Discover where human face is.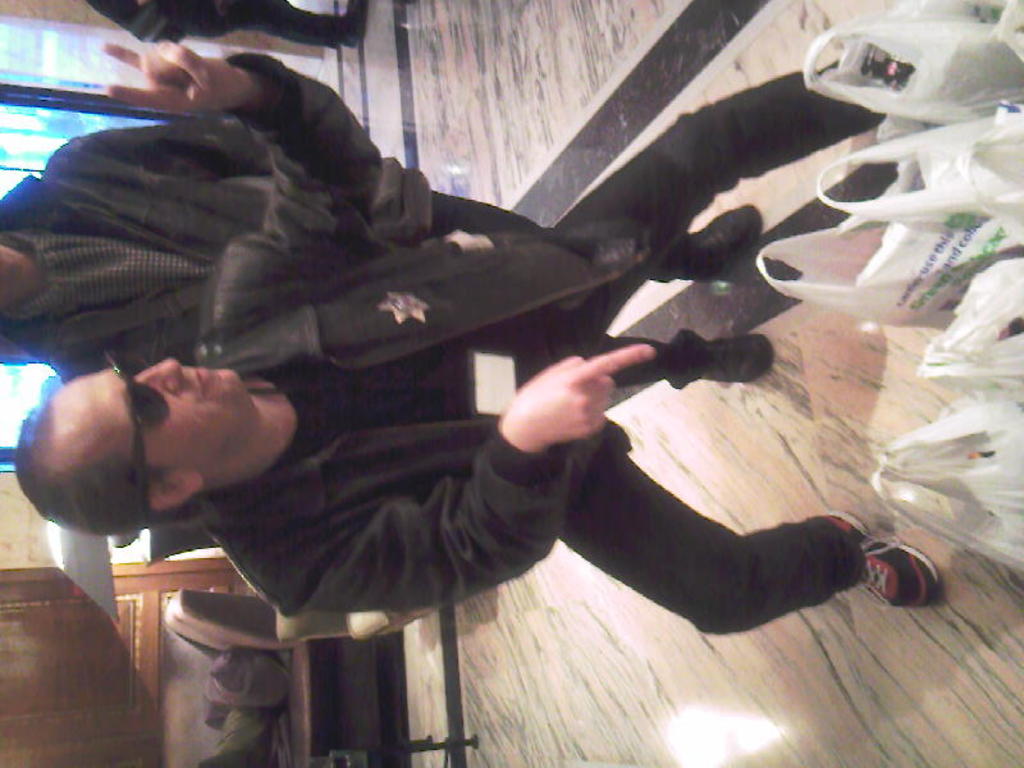
Discovered at pyautogui.locateOnScreen(76, 357, 247, 471).
